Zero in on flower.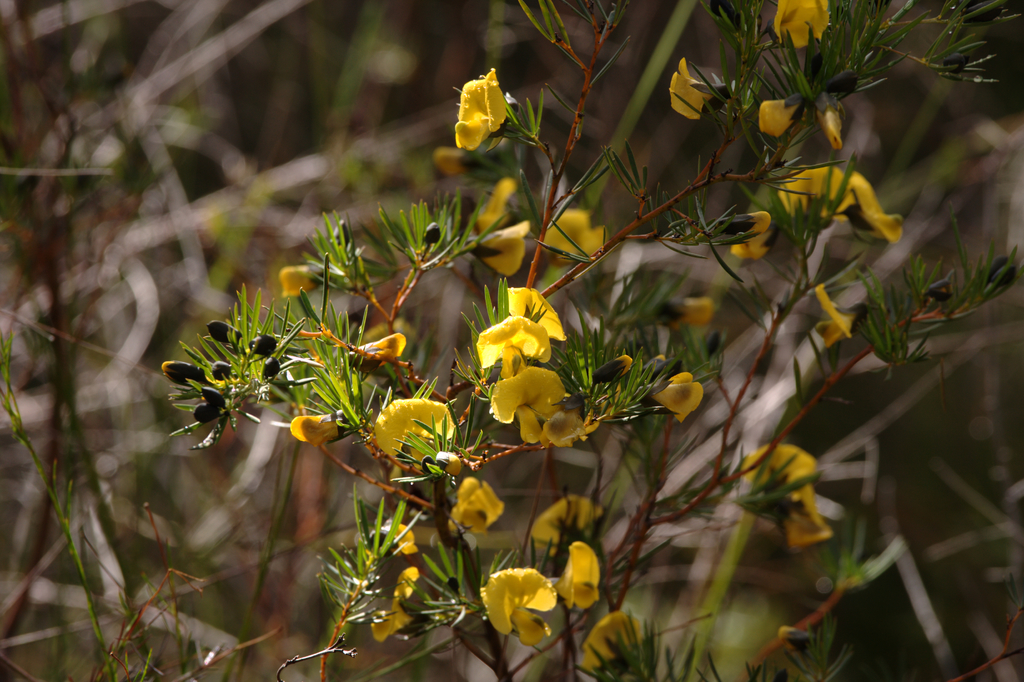
Zeroed in: {"left": 756, "top": 443, "right": 822, "bottom": 547}.
